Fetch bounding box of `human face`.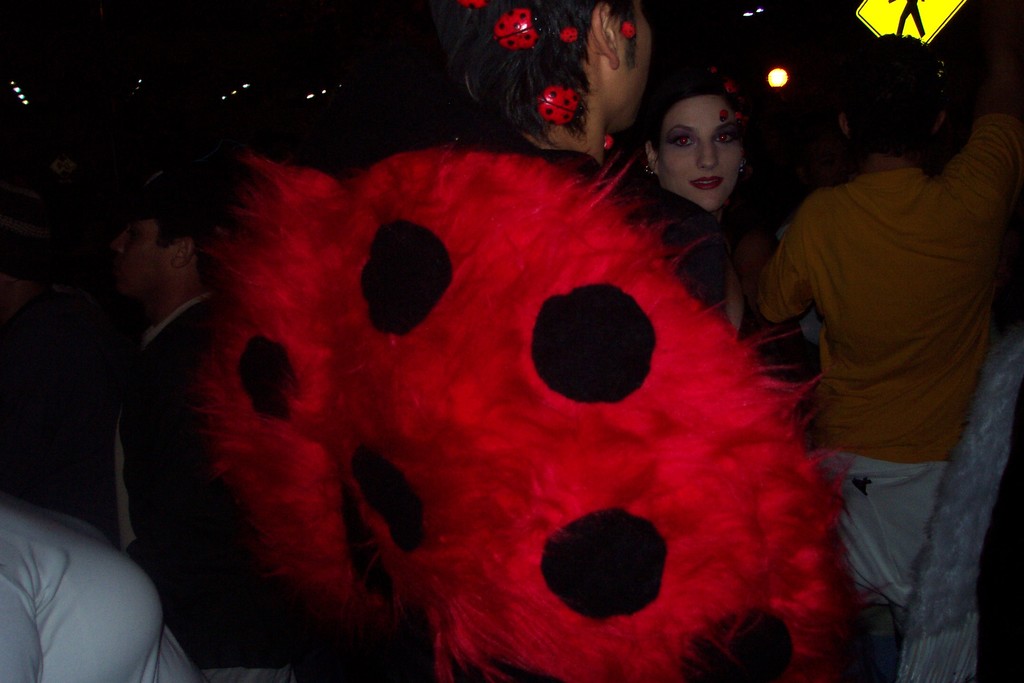
Bbox: <bbox>657, 99, 745, 211</bbox>.
